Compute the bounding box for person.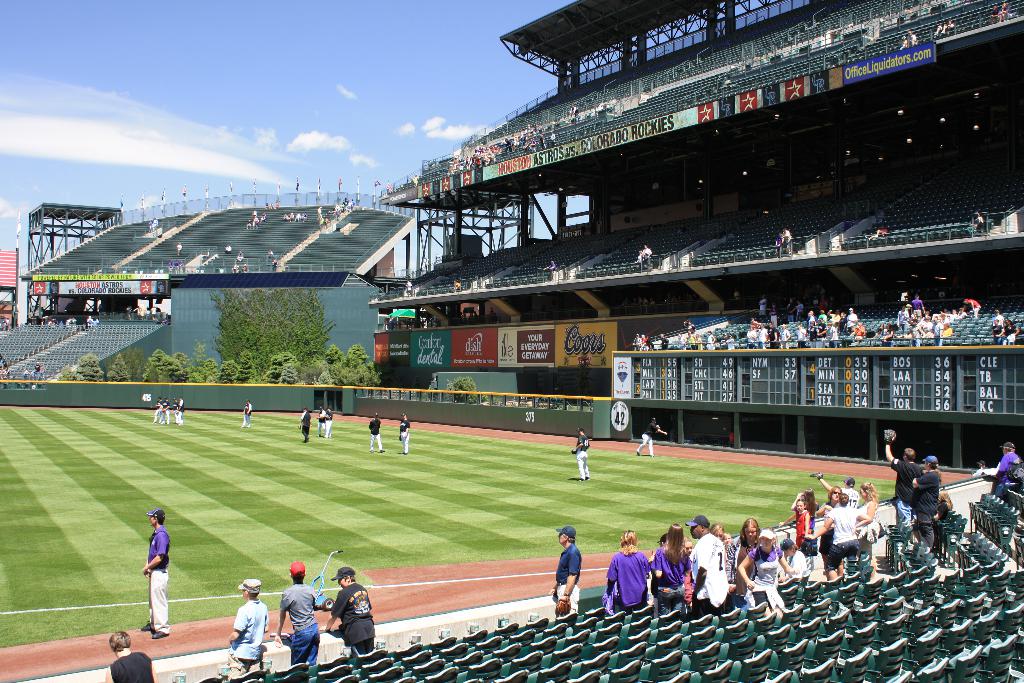
(314, 404, 338, 440).
